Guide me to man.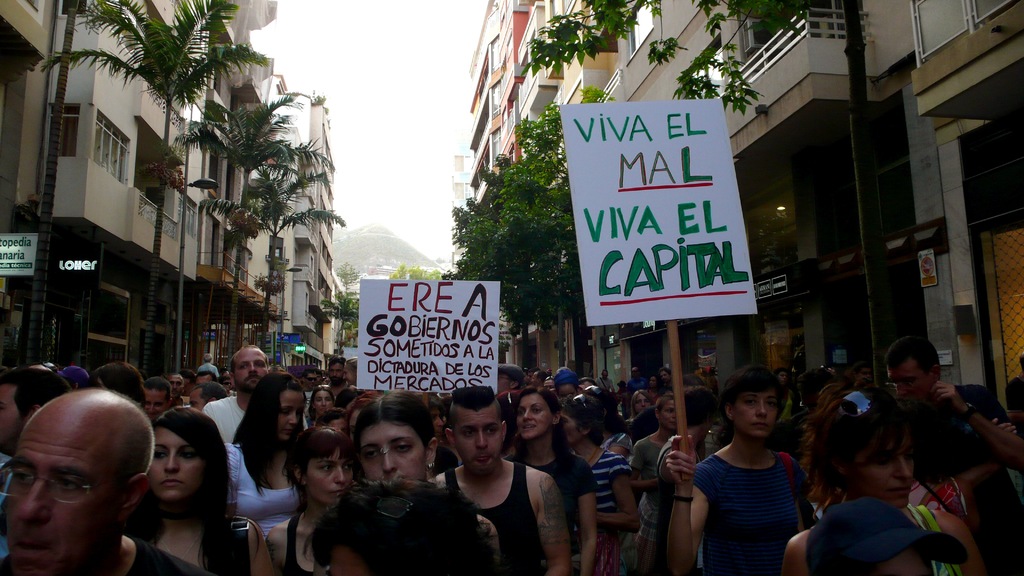
Guidance: Rect(326, 356, 351, 399).
